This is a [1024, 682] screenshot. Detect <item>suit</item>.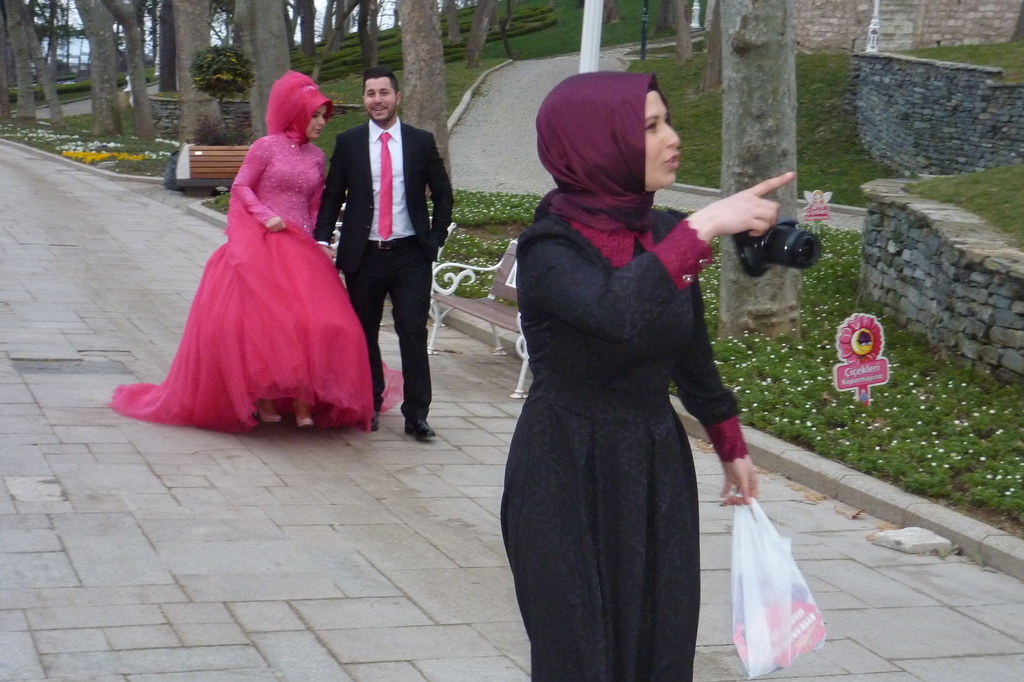
(left=312, top=113, right=455, bottom=417).
